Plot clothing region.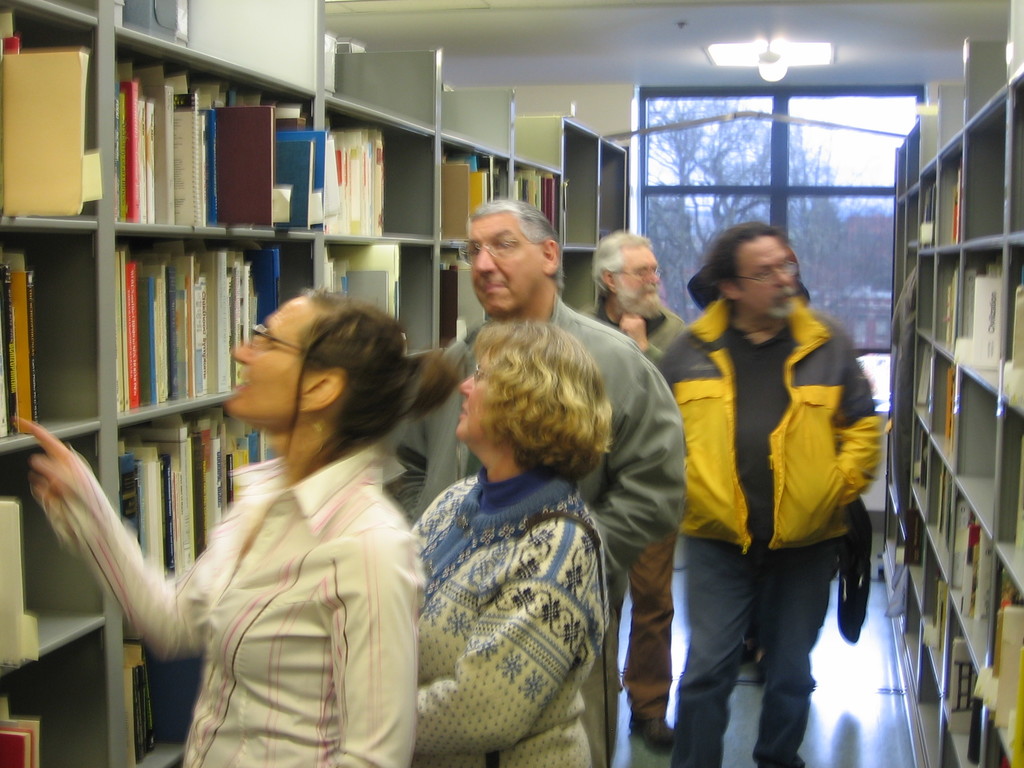
Plotted at (left=660, top=295, right=884, bottom=767).
